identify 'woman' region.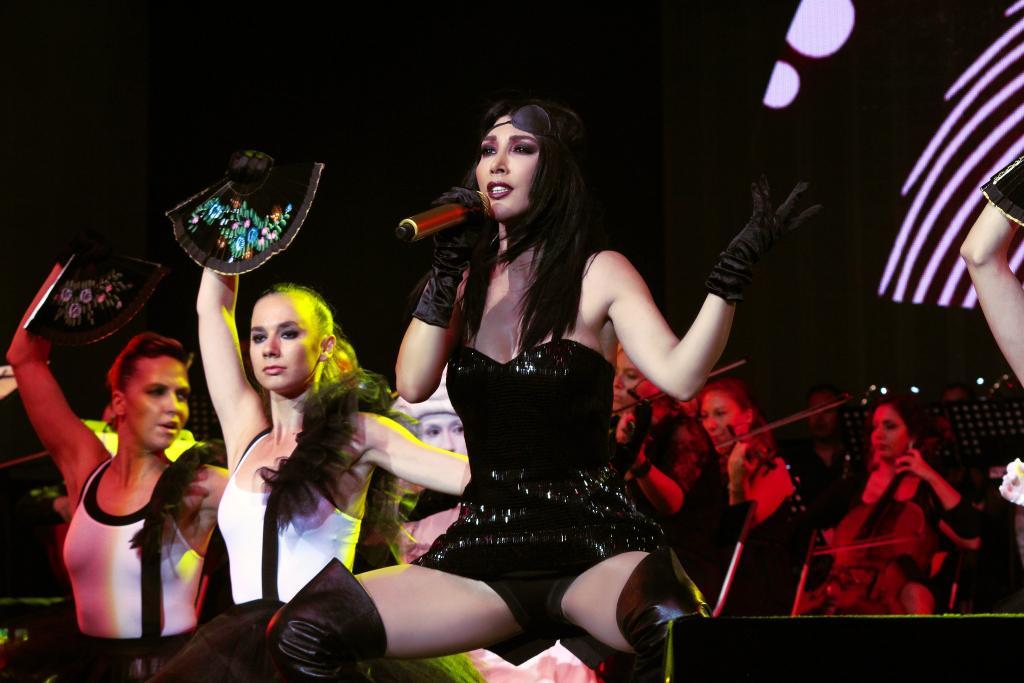
Region: <bbox>698, 382, 809, 614</bbox>.
